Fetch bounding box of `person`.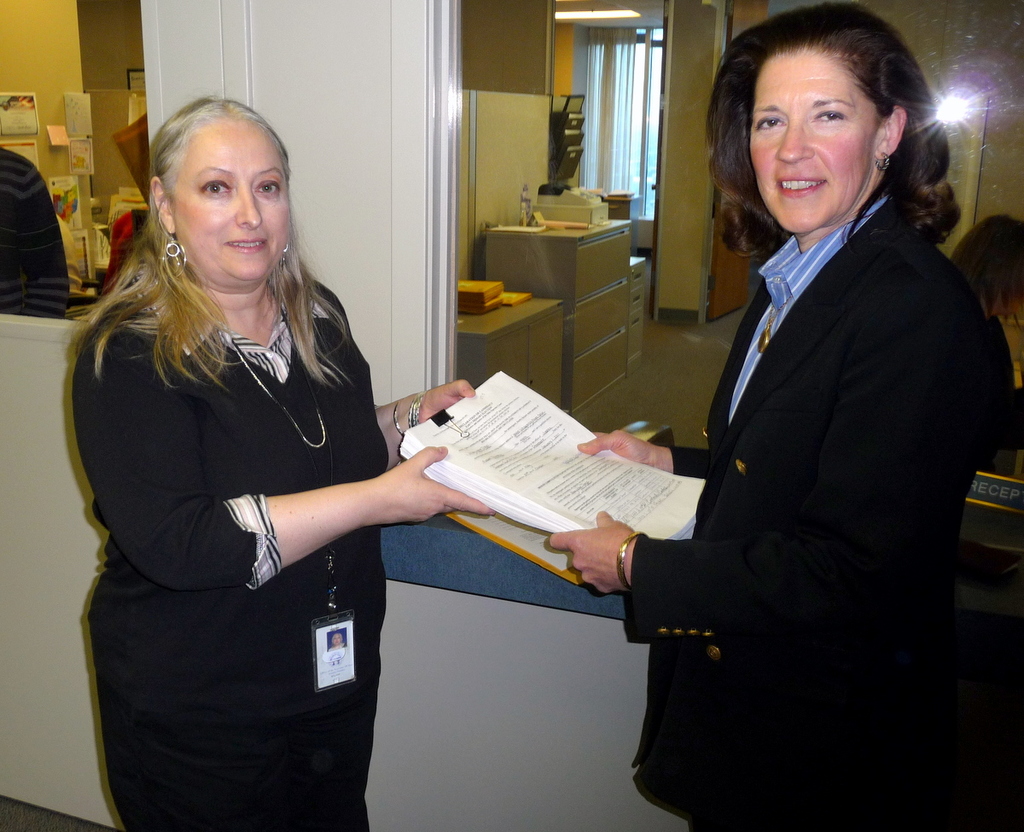
Bbox: (x1=555, y1=0, x2=1002, y2=831).
